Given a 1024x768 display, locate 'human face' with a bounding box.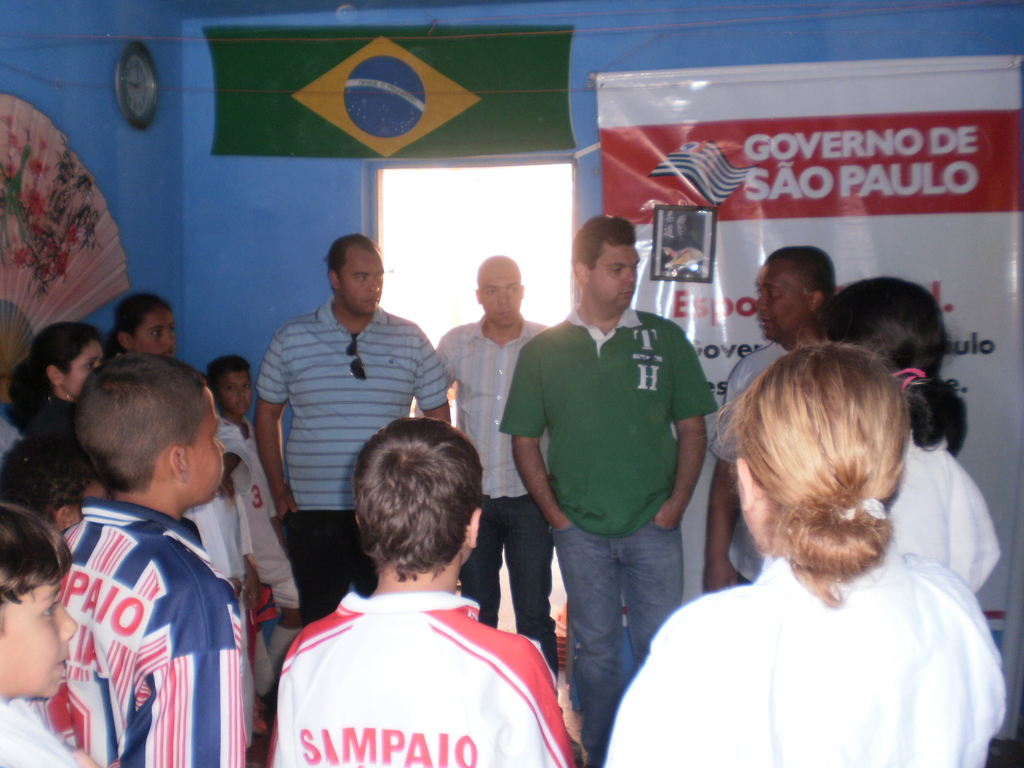
Located: 219/374/255/417.
